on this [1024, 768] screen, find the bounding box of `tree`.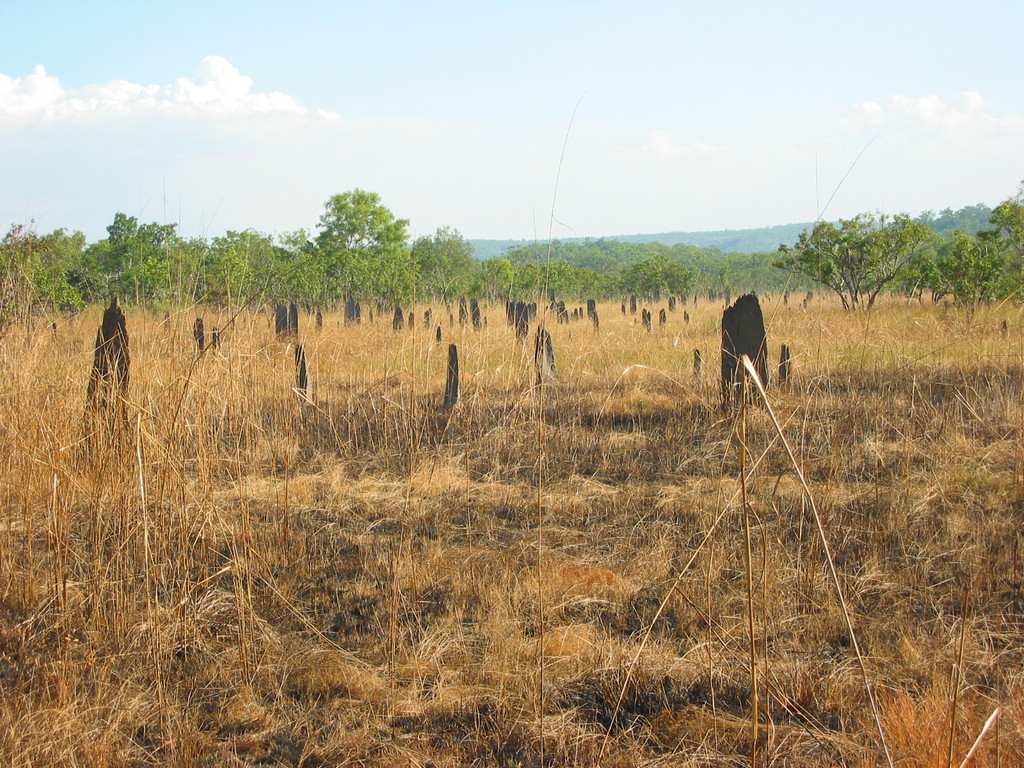
Bounding box: bbox=[772, 202, 928, 312].
